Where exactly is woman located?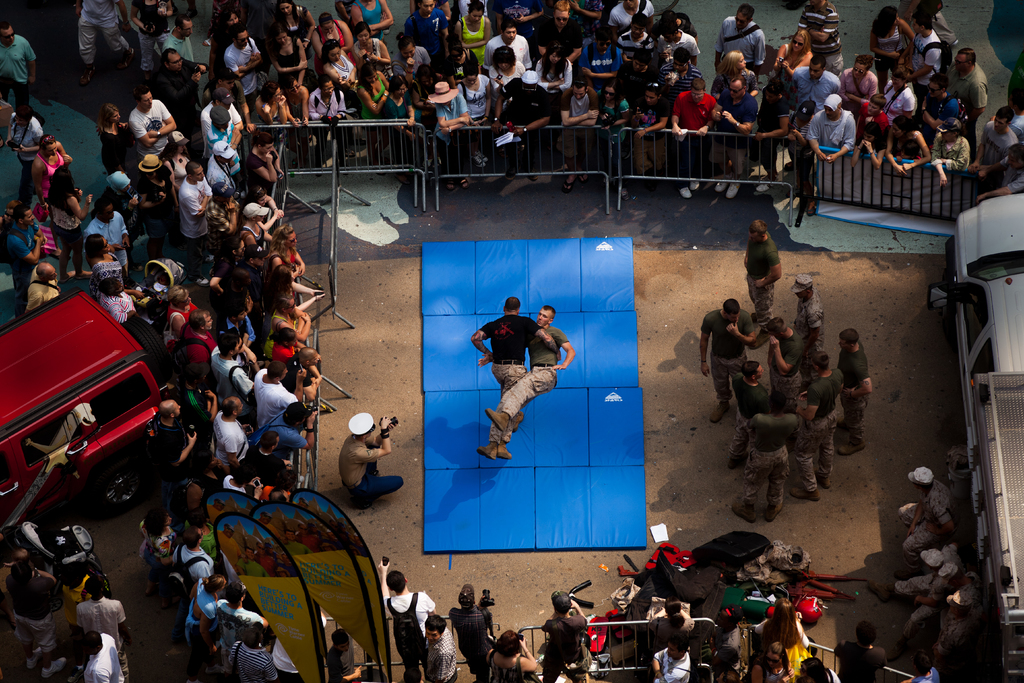
Its bounding box is <region>455, 64, 502, 129</region>.
